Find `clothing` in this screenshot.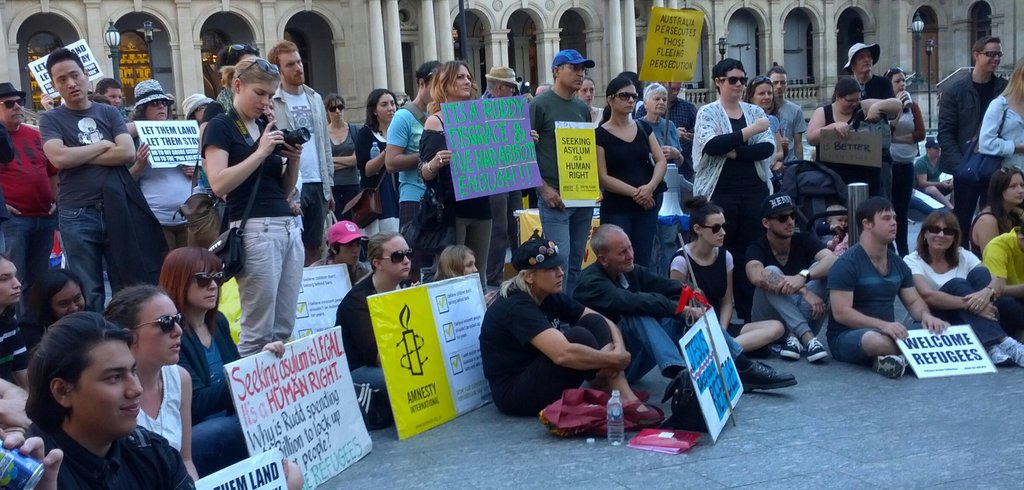
The bounding box for `clothing` is rect(194, 155, 229, 232).
